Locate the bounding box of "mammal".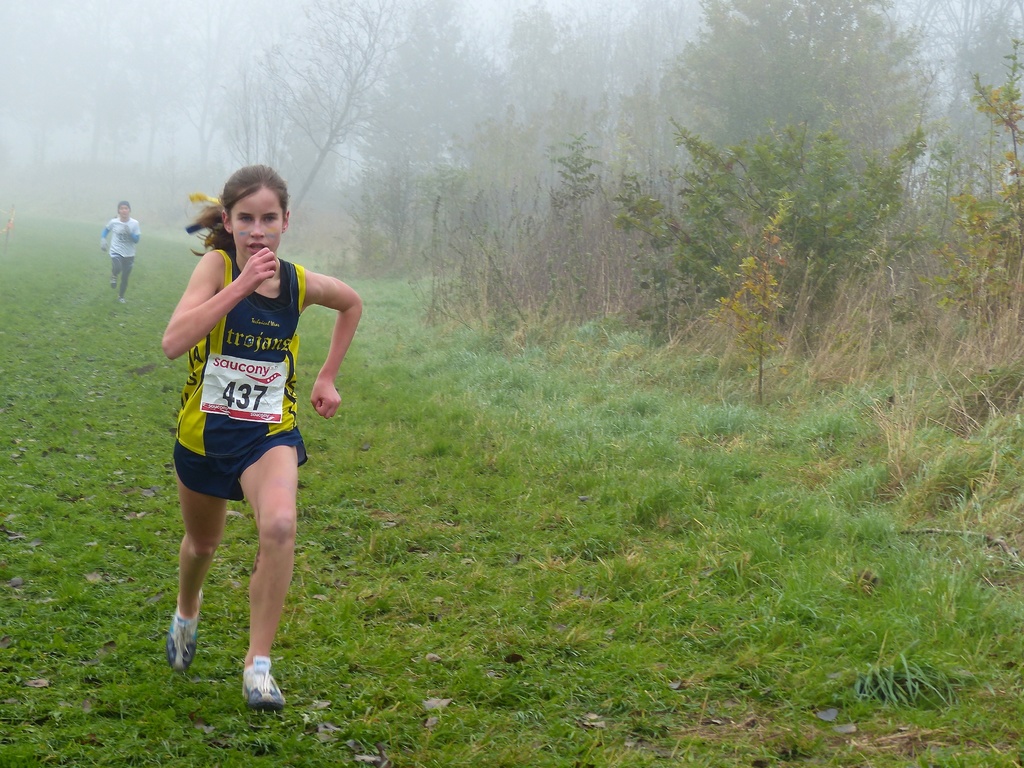
Bounding box: (left=99, top=202, right=138, bottom=298).
